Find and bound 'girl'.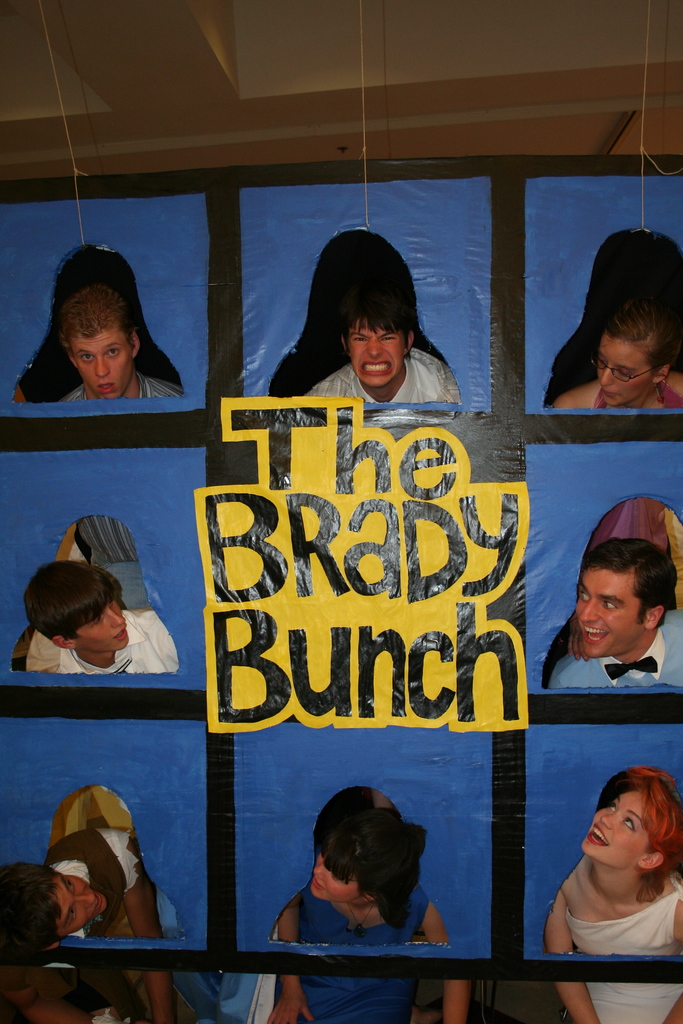
Bound: (559,299,682,410).
